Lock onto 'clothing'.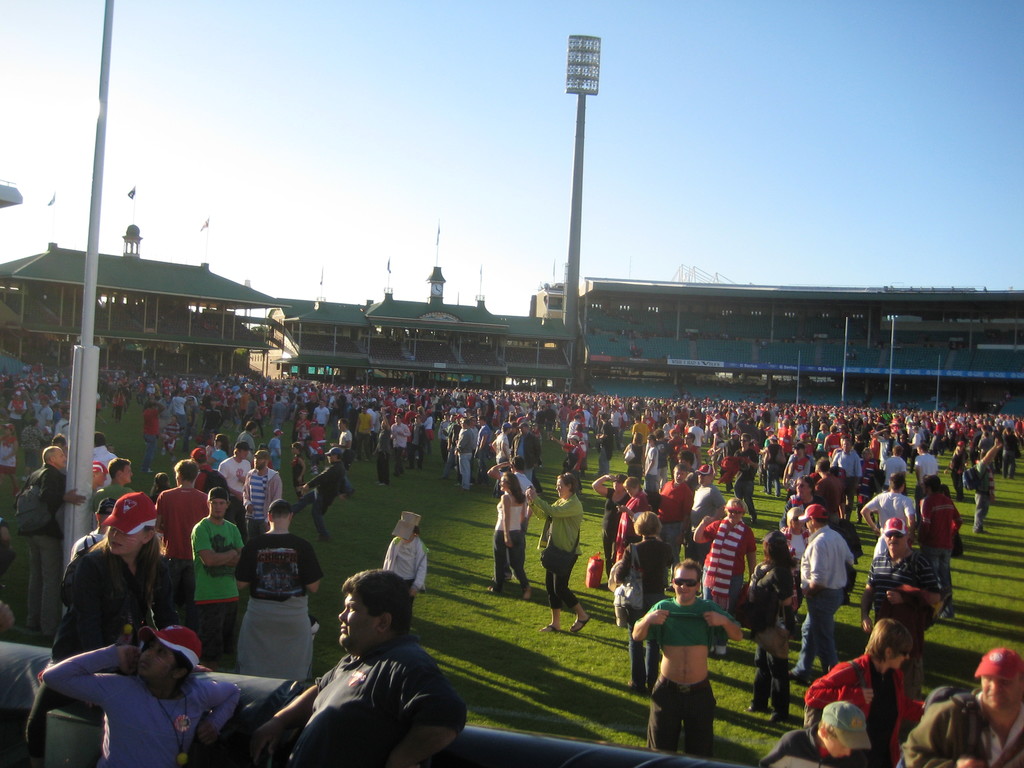
Locked: [865,547,944,698].
